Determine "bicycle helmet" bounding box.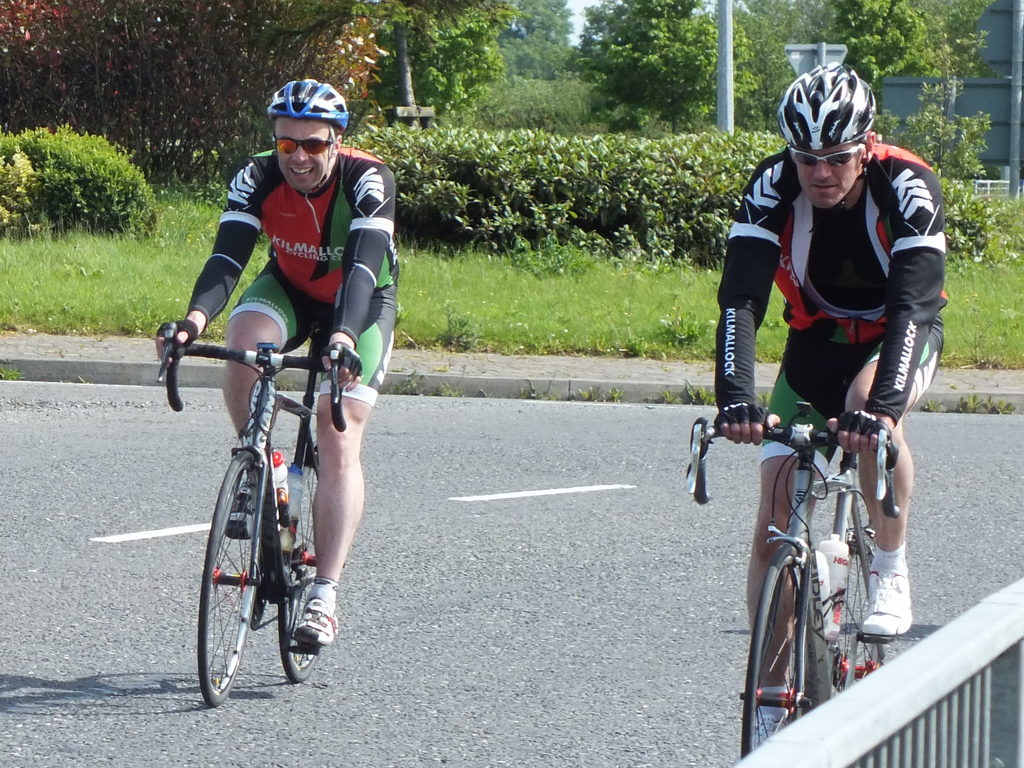
Determined: box=[262, 74, 356, 125].
